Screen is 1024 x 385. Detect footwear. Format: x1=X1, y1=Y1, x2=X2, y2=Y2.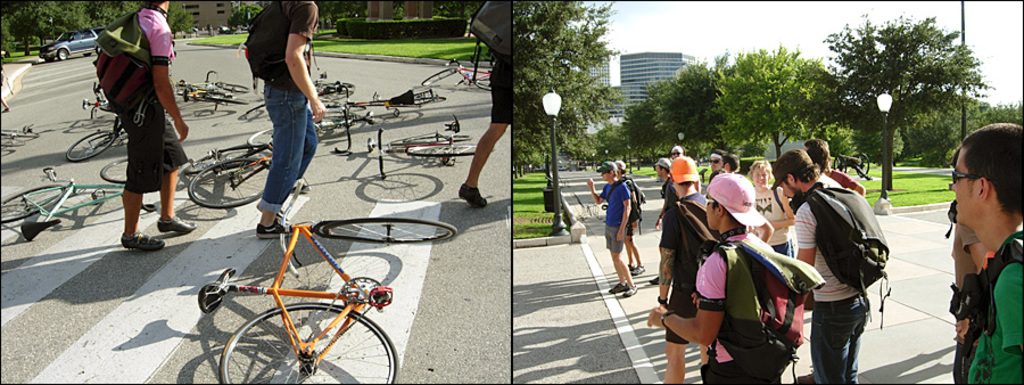
x1=159, y1=213, x2=196, y2=236.
